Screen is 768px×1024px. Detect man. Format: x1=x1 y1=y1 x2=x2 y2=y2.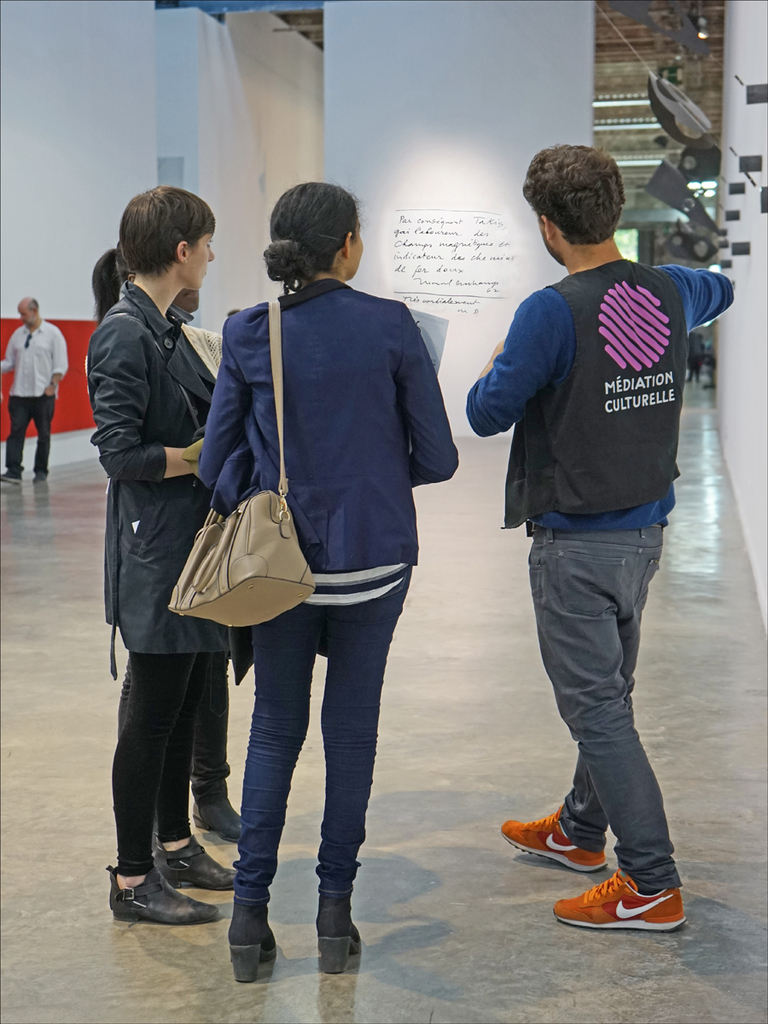
x1=151 y1=195 x2=450 y2=952.
